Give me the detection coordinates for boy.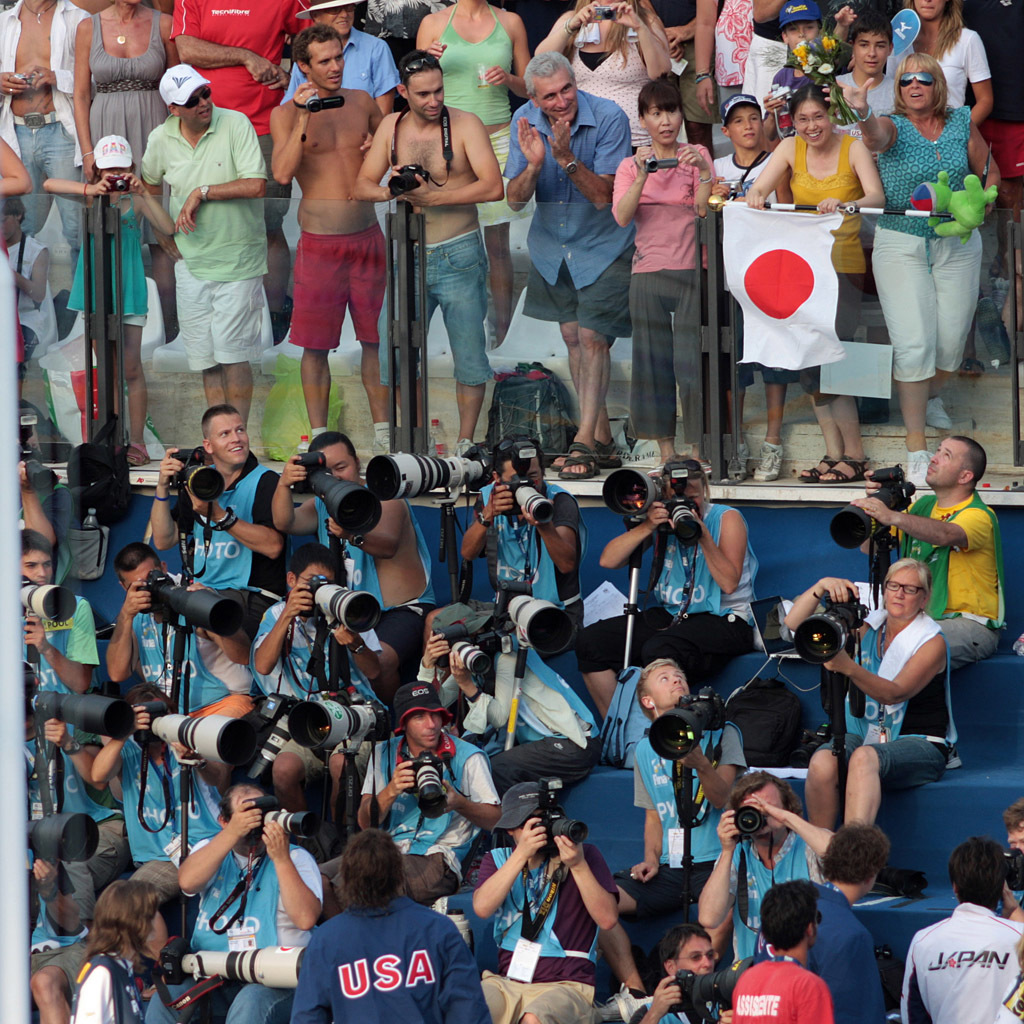
763,0,854,142.
